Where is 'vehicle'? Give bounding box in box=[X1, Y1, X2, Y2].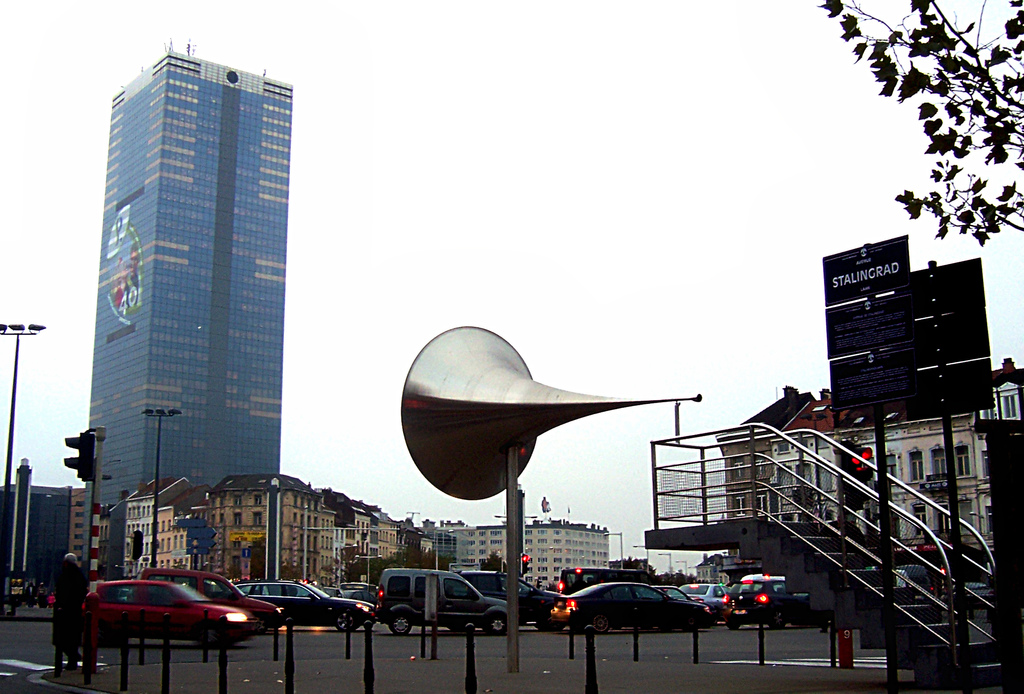
box=[235, 581, 388, 637].
